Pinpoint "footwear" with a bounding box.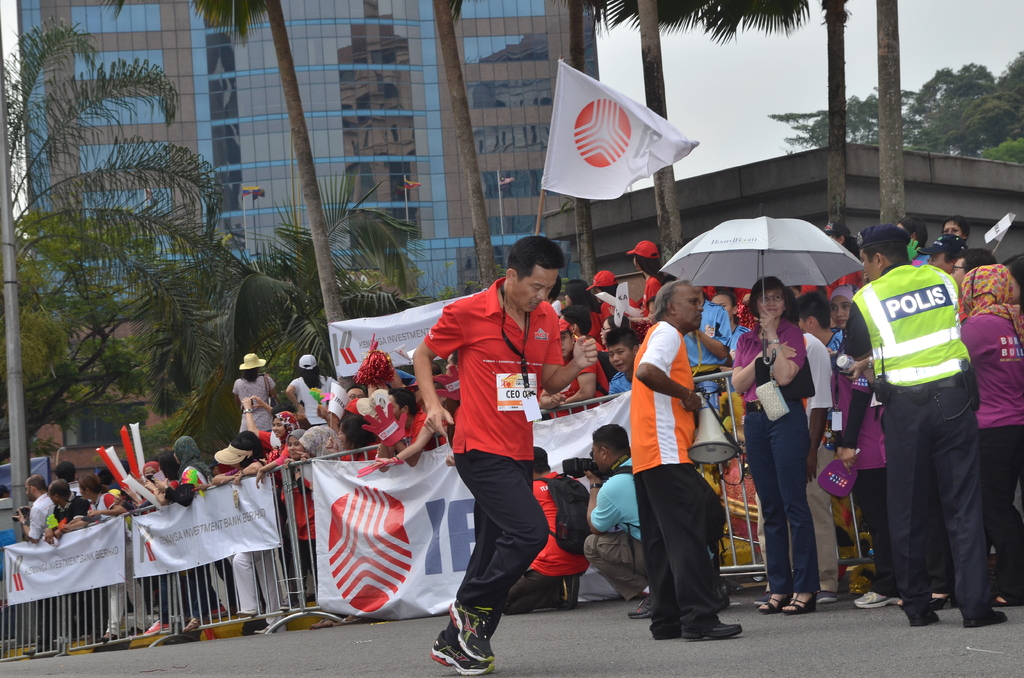
rect(556, 571, 580, 611).
